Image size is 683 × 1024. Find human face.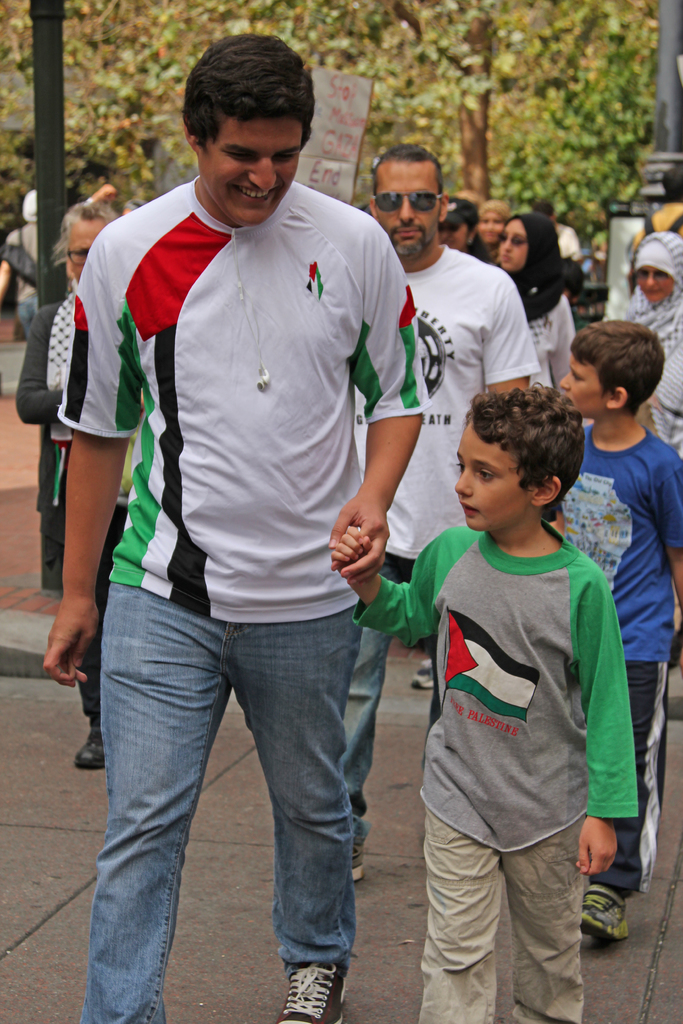
region(499, 216, 529, 267).
